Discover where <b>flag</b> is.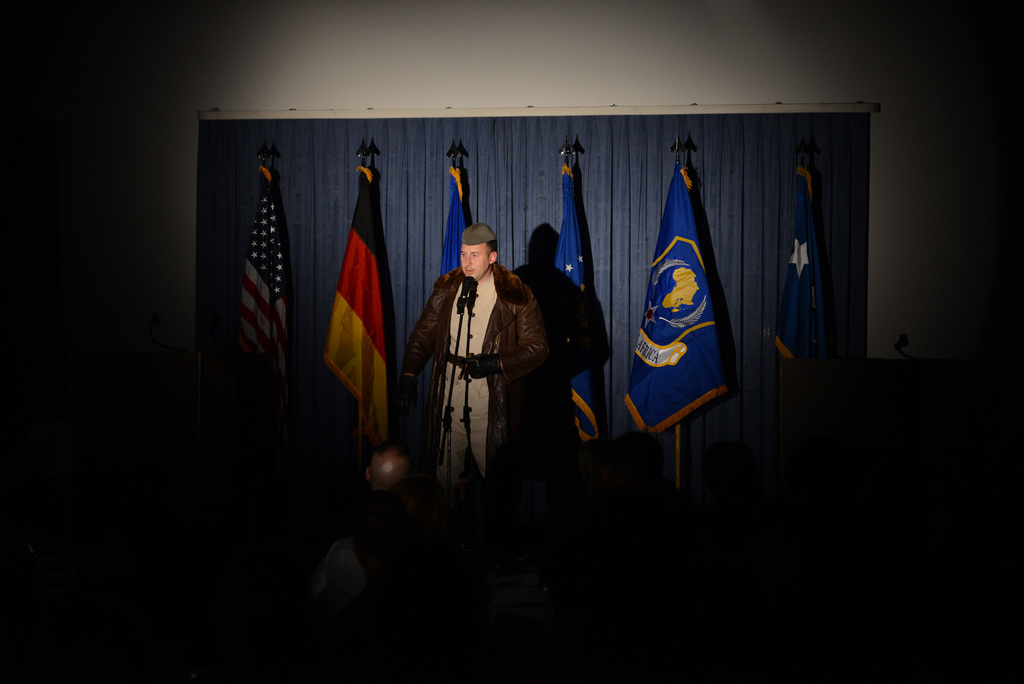
Discovered at left=315, top=151, right=397, bottom=486.
